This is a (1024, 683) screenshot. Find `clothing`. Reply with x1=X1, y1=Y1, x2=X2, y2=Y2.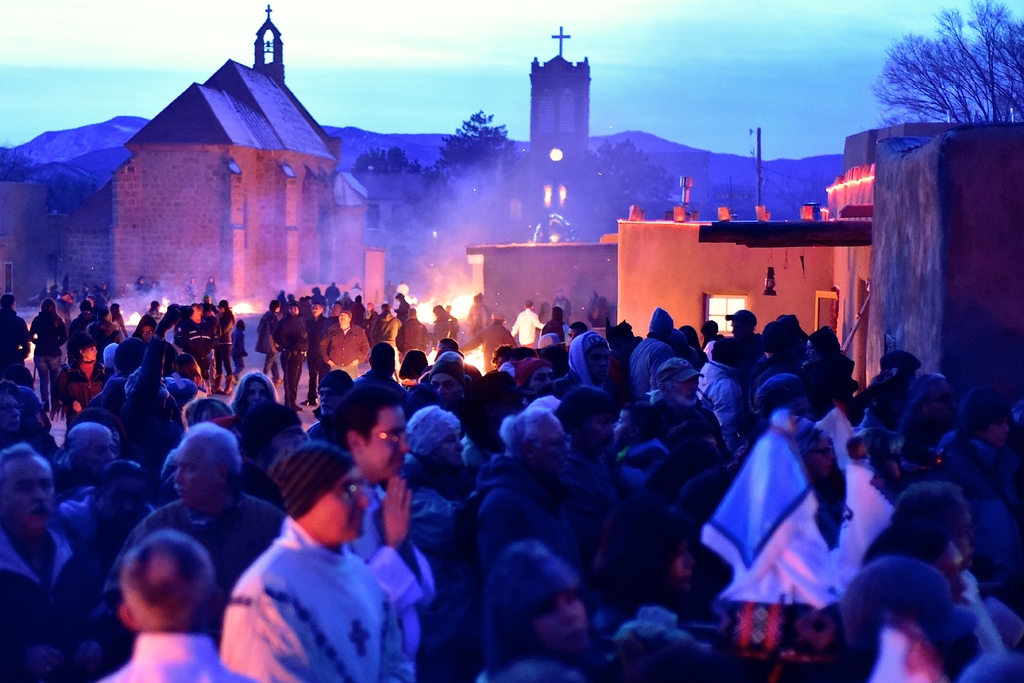
x1=212, y1=493, x2=423, y2=682.
